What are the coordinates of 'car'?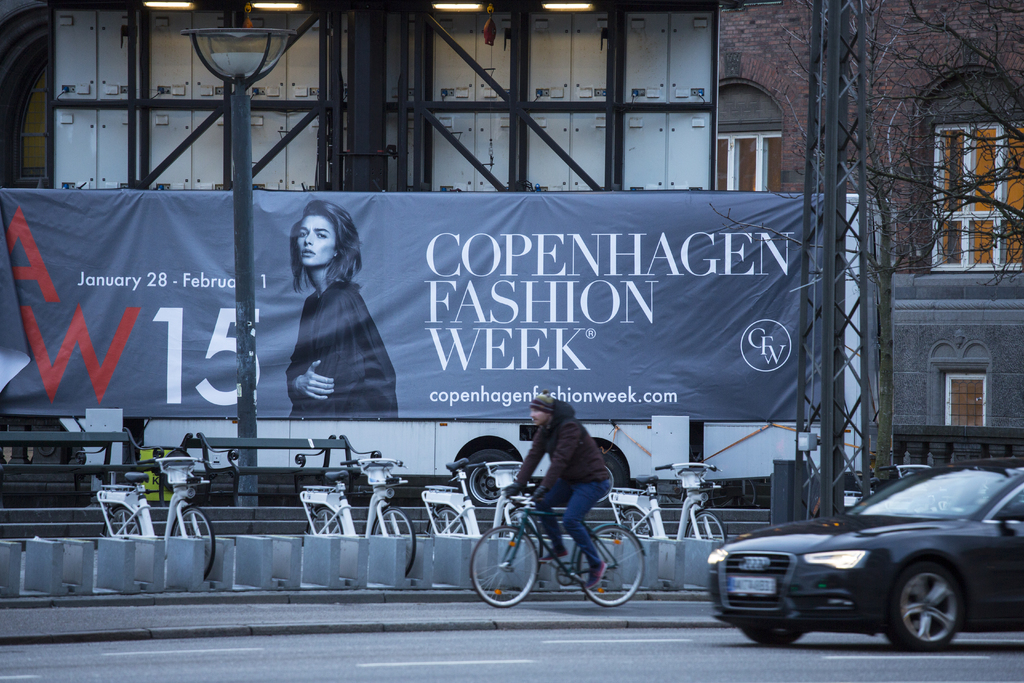
region(707, 458, 1023, 654).
